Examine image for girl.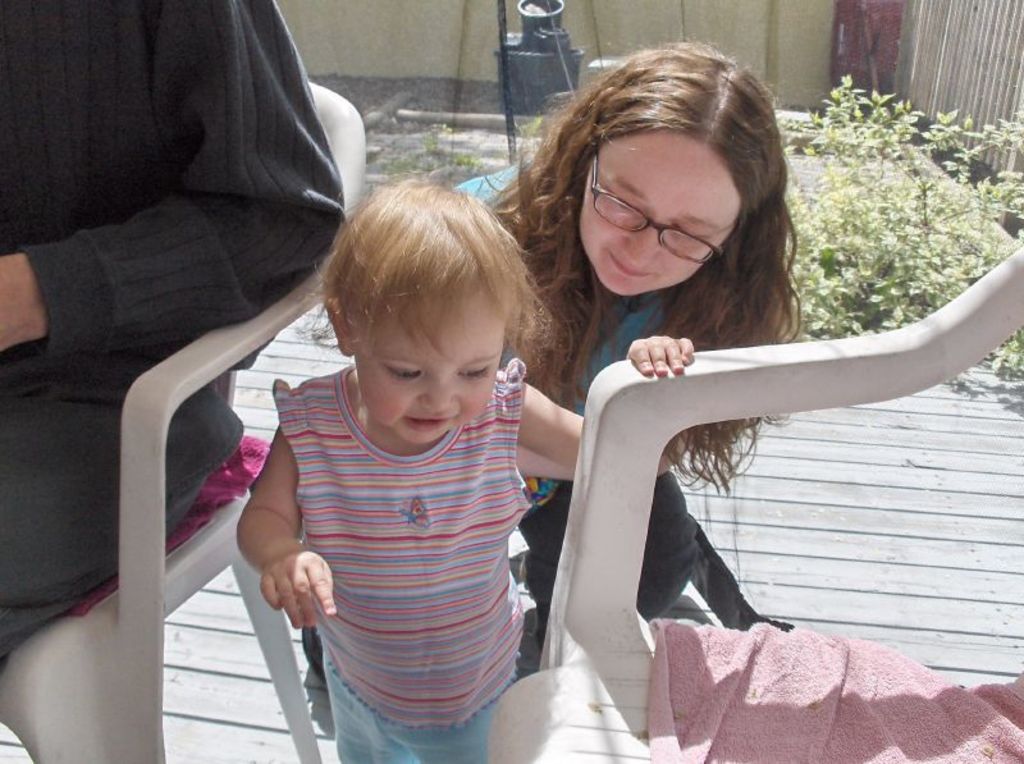
Examination result: bbox(233, 169, 694, 763).
